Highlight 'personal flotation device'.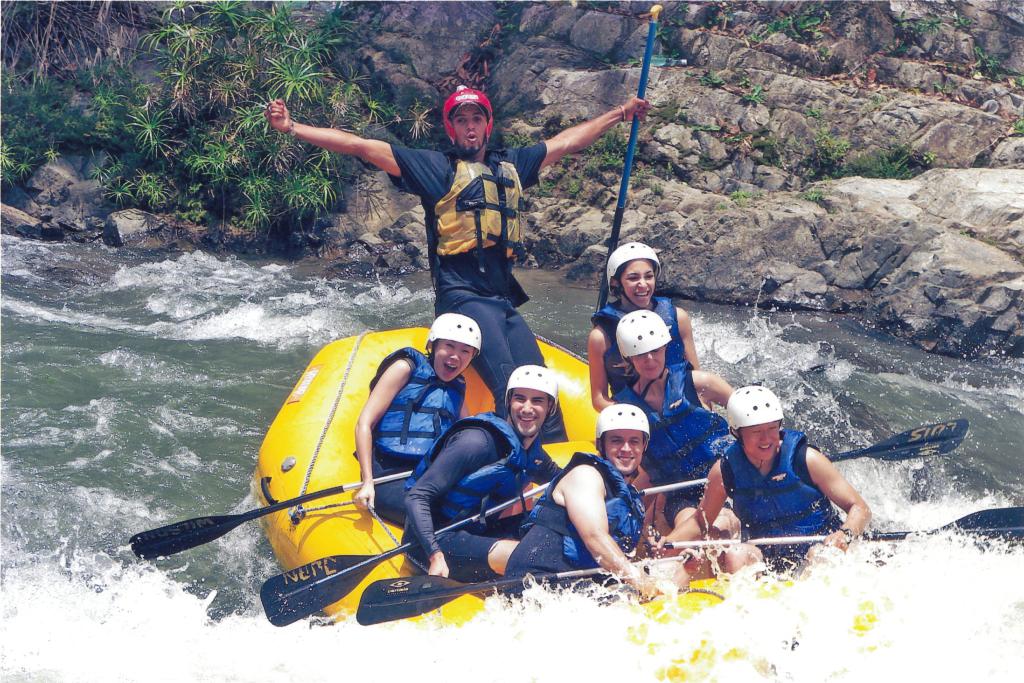
Highlighted region: bbox=(400, 408, 545, 536).
